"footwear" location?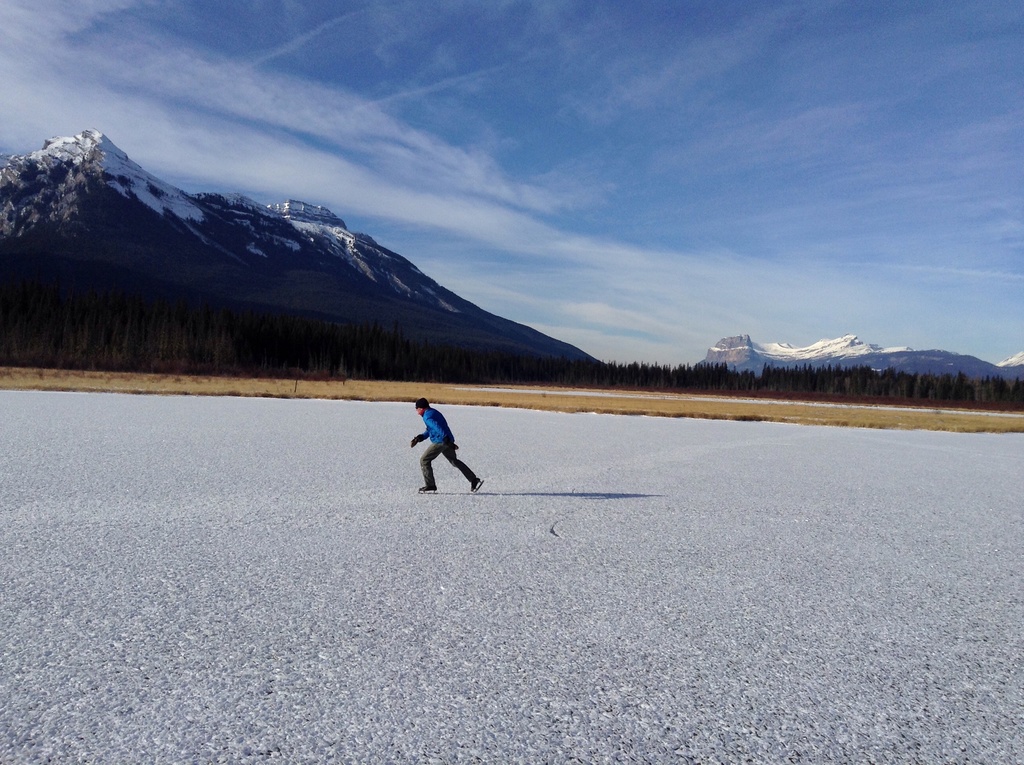
<region>468, 479, 481, 489</region>
